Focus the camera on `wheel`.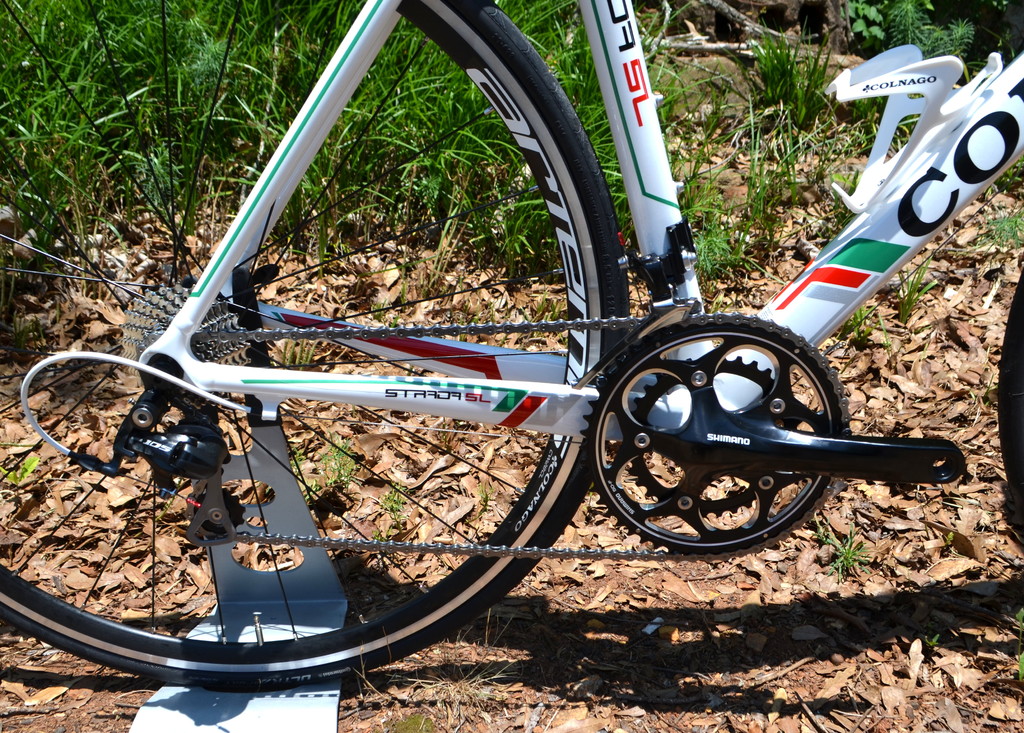
Focus region: {"x1": 0, "y1": 0, "x2": 631, "y2": 687}.
